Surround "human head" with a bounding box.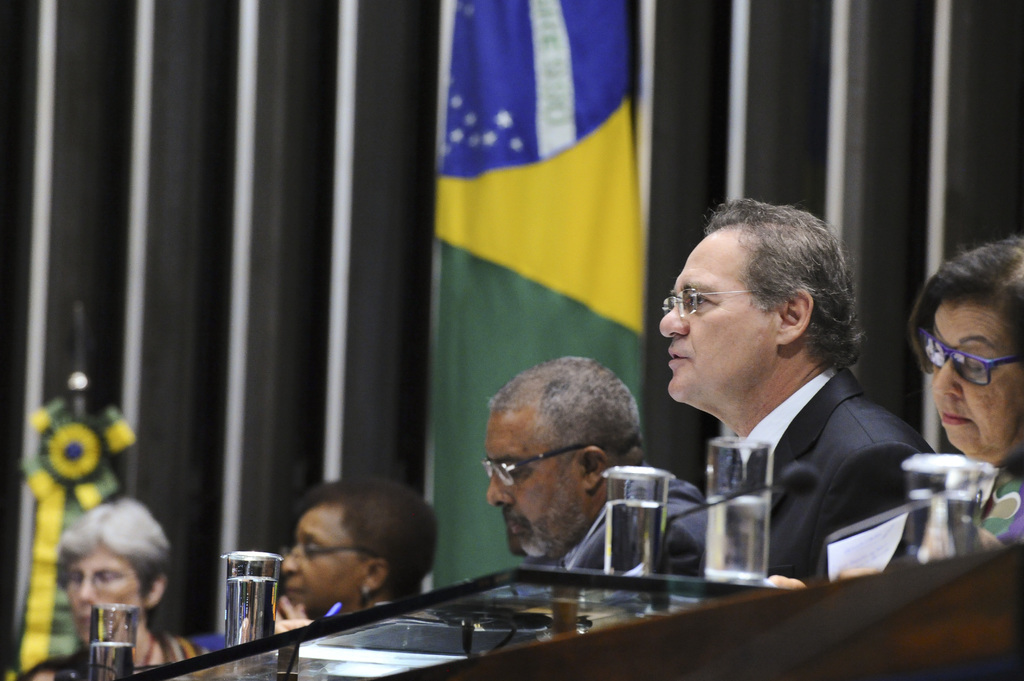
select_region(278, 476, 435, 613).
